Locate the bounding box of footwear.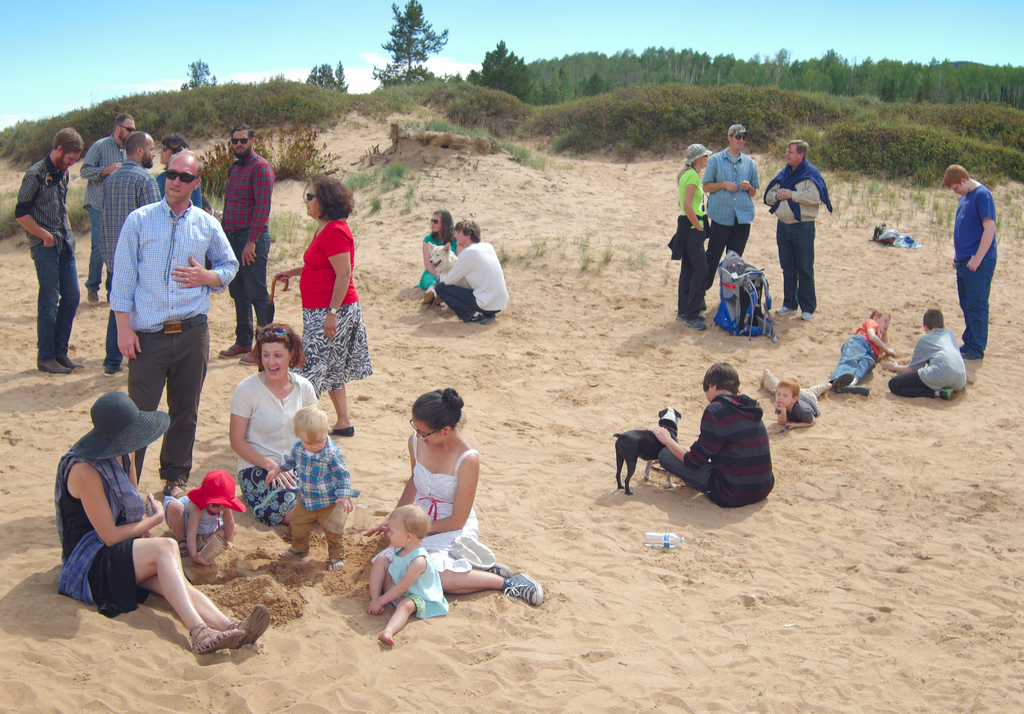
Bounding box: 938:386:956:401.
